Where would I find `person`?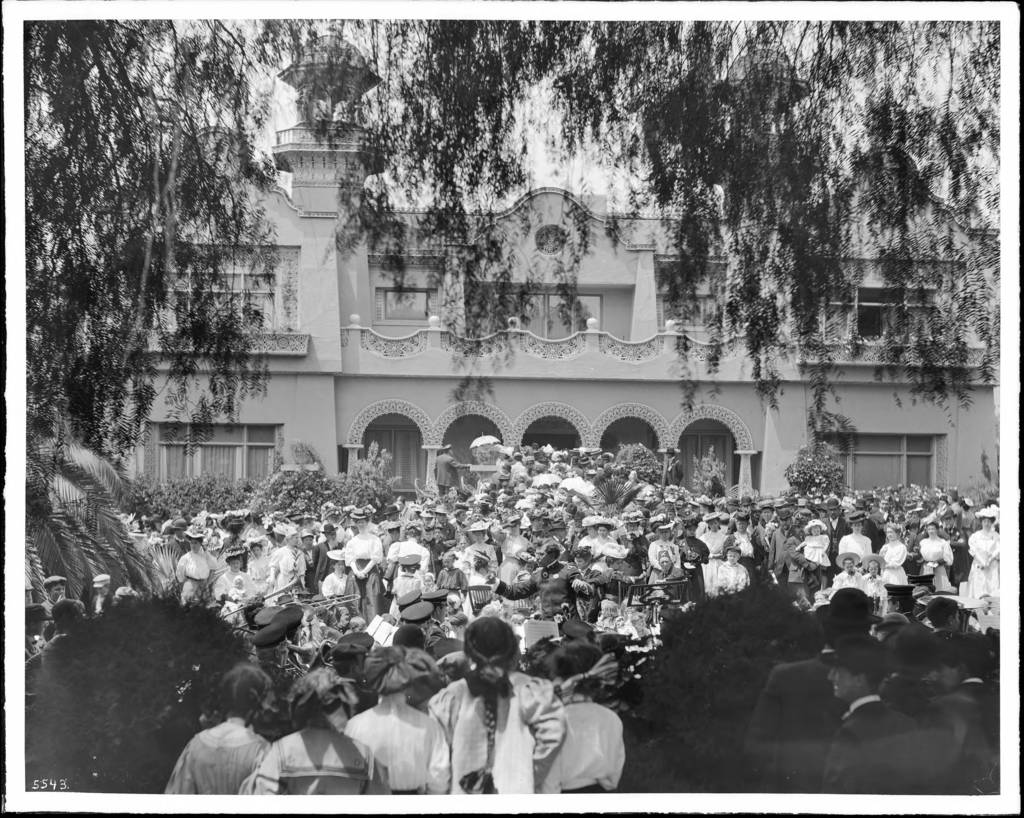
At select_region(247, 670, 367, 801).
